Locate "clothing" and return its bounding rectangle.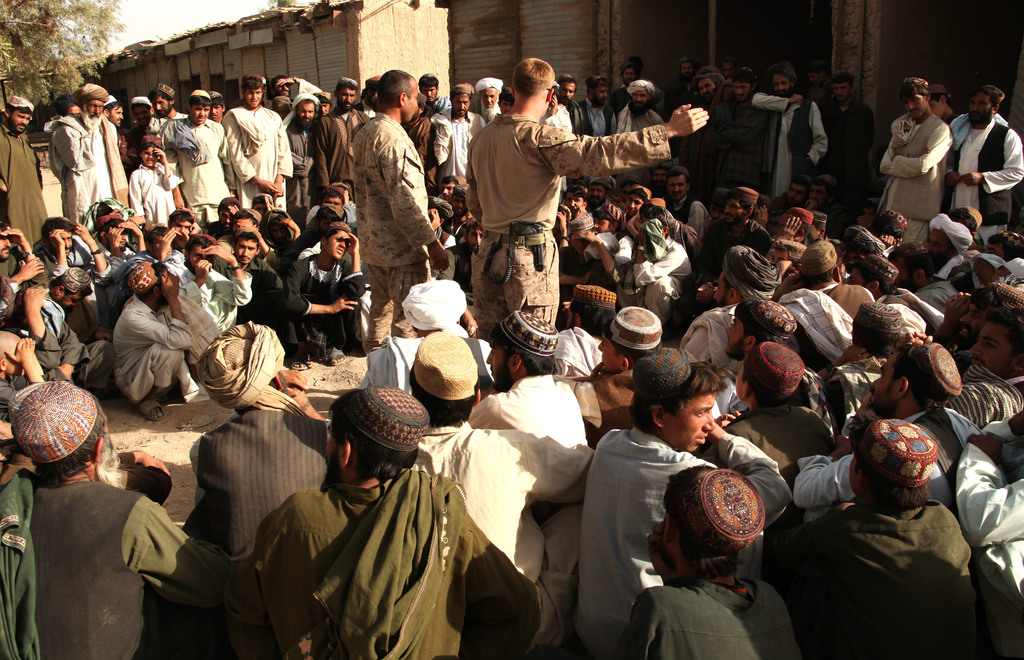
pyautogui.locateOnScreen(227, 466, 544, 659).
